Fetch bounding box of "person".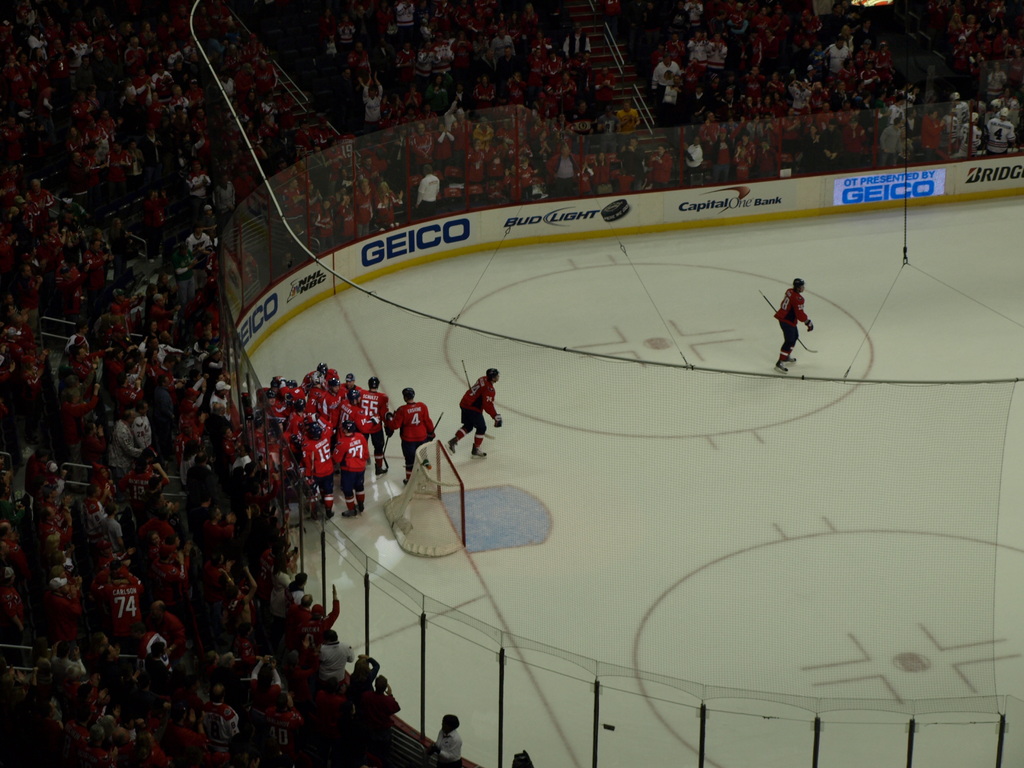
Bbox: (x1=364, y1=67, x2=385, y2=131).
